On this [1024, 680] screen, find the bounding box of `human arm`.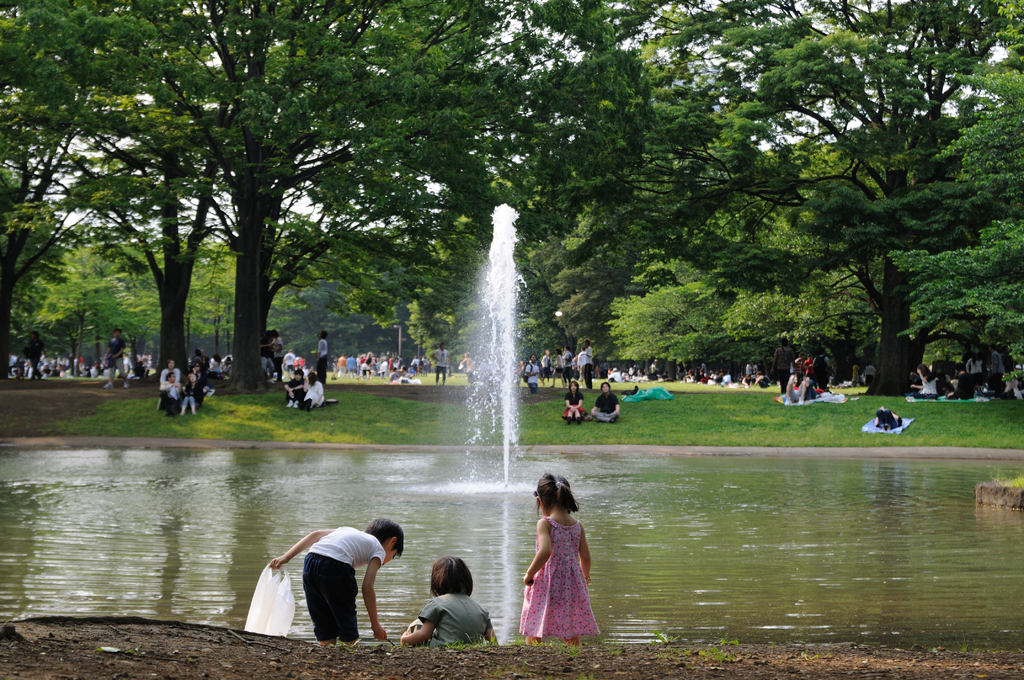
Bounding box: 588 396 602 414.
